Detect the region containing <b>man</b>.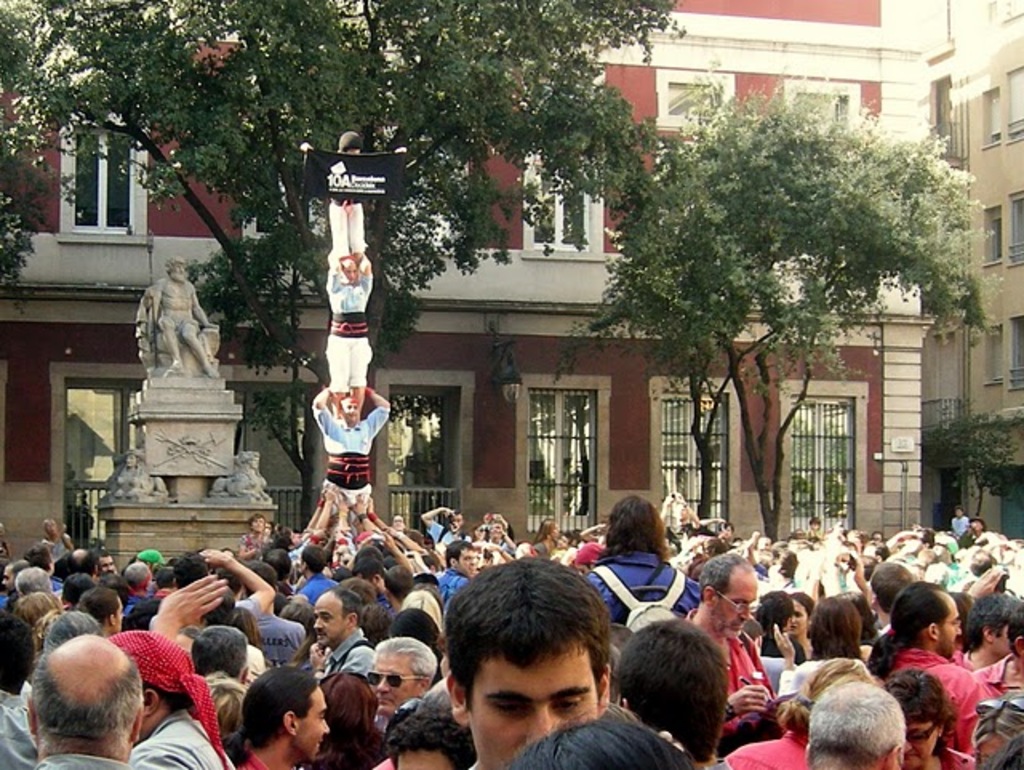
crop(680, 554, 776, 743).
